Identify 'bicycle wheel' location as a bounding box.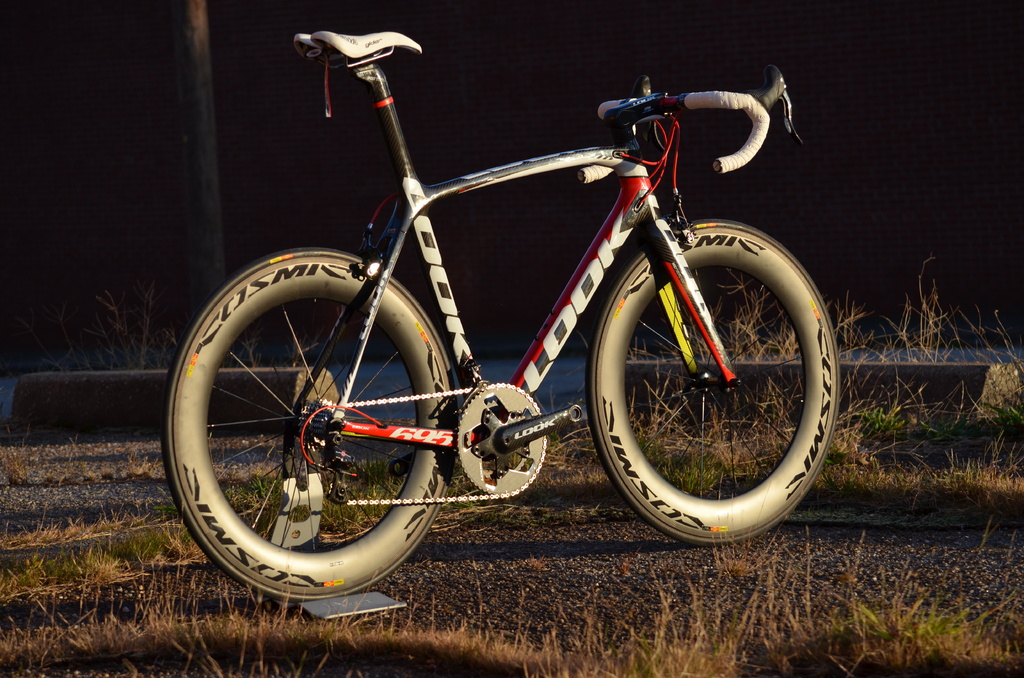
(158, 247, 460, 601).
